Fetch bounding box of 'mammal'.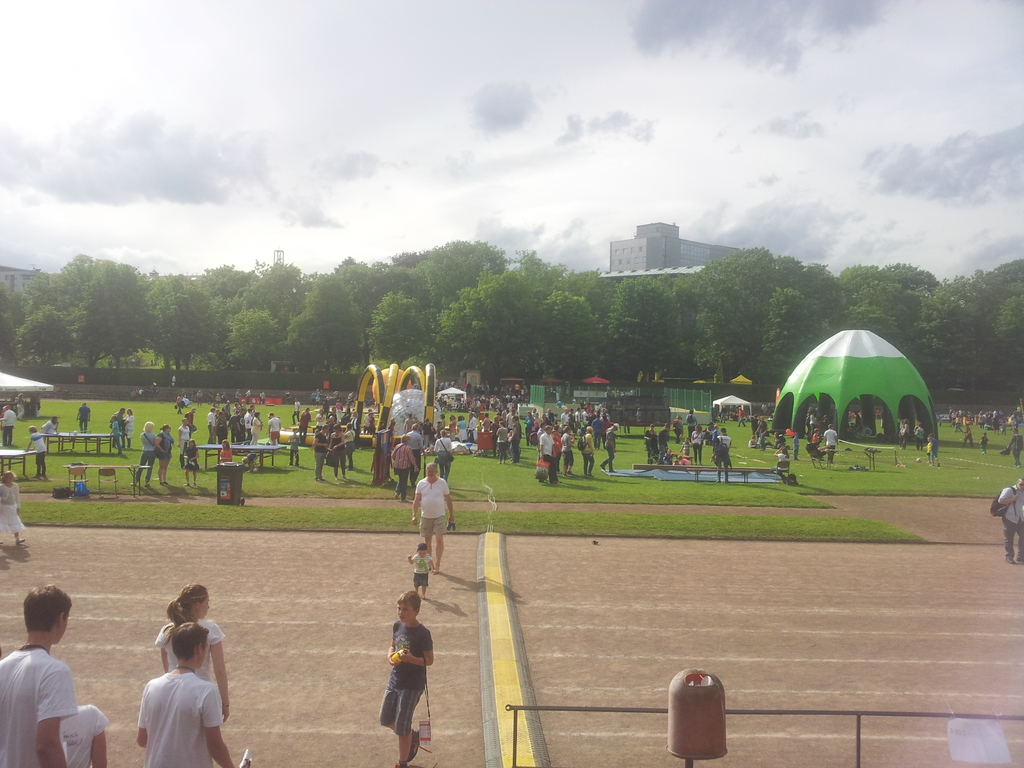
Bbox: select_region(109, 416, 124, 456).
